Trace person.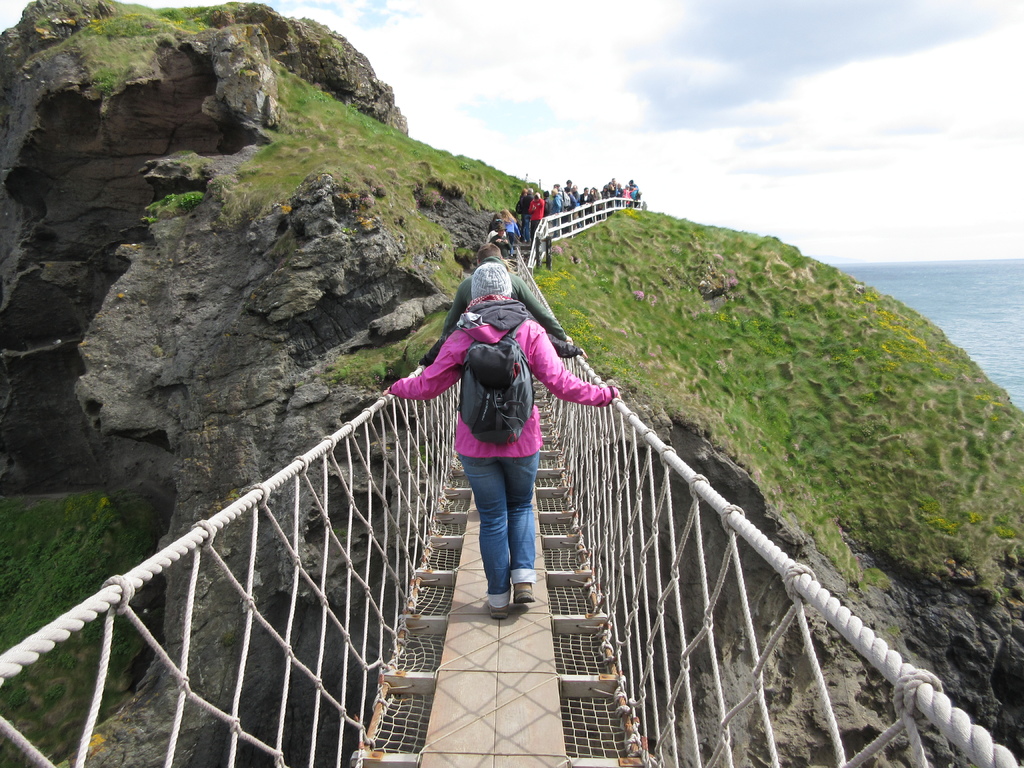
Traced to <region>564, 180, 571, 190</region>.
